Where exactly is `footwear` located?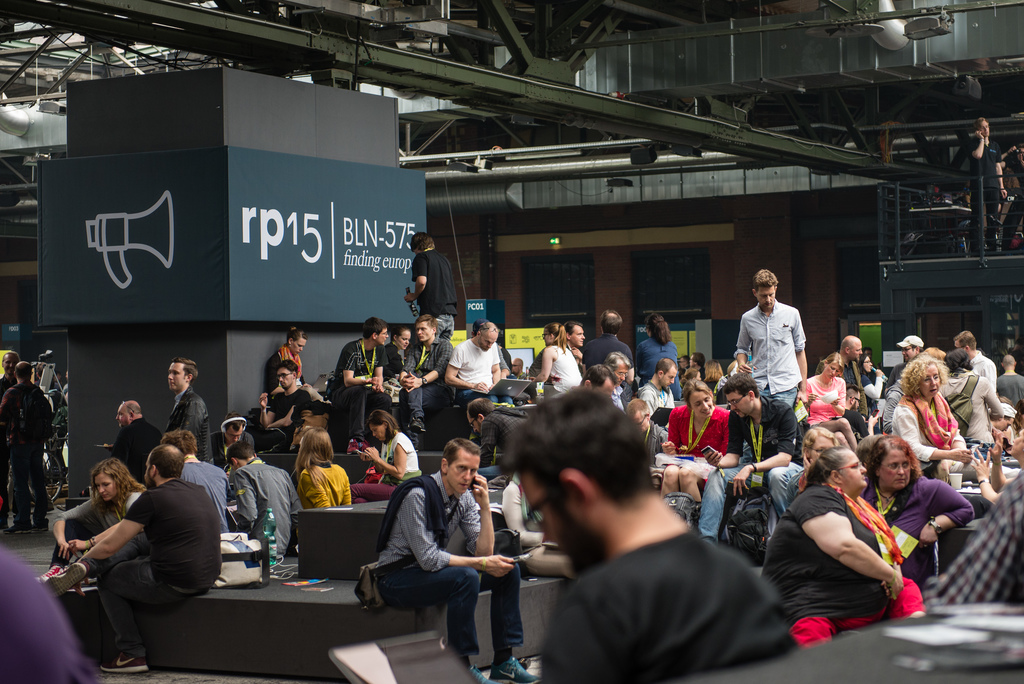
Its bounding box is region(347, 439, 372, 455).
